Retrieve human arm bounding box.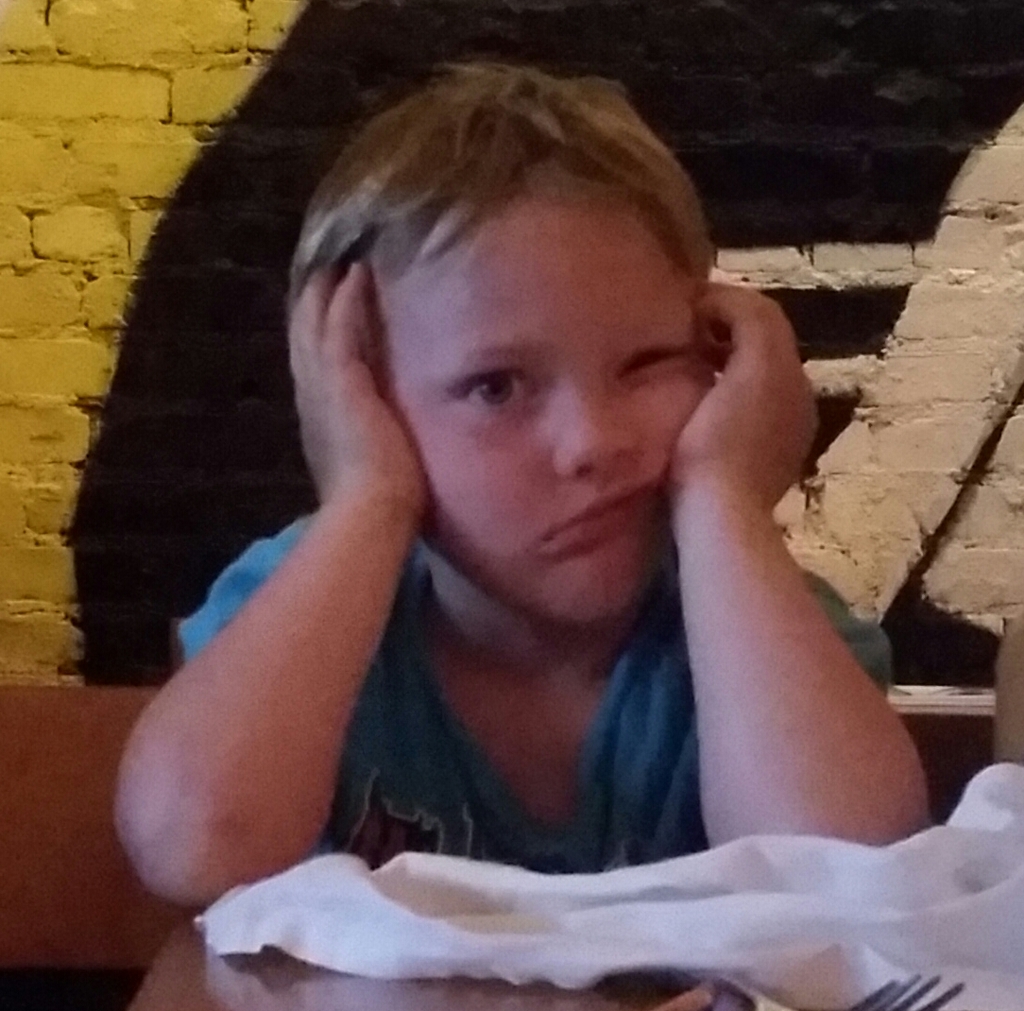
Bounding box: pyautogui.locateOnScreen(642, 278, 932, 854).
